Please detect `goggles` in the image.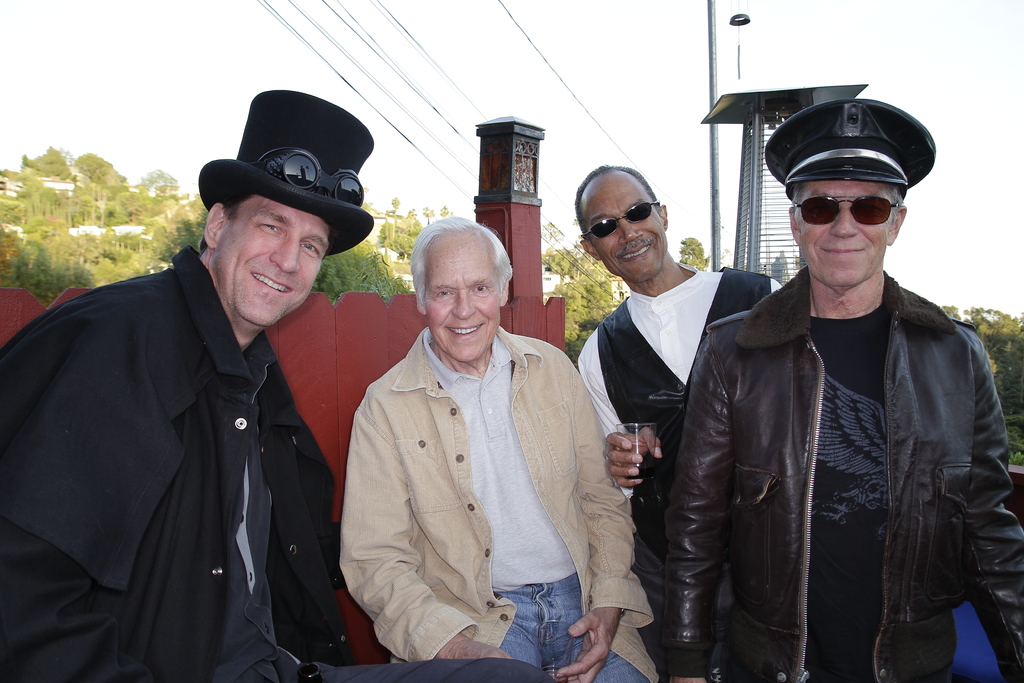
crop(791, 194, 904, 225).
